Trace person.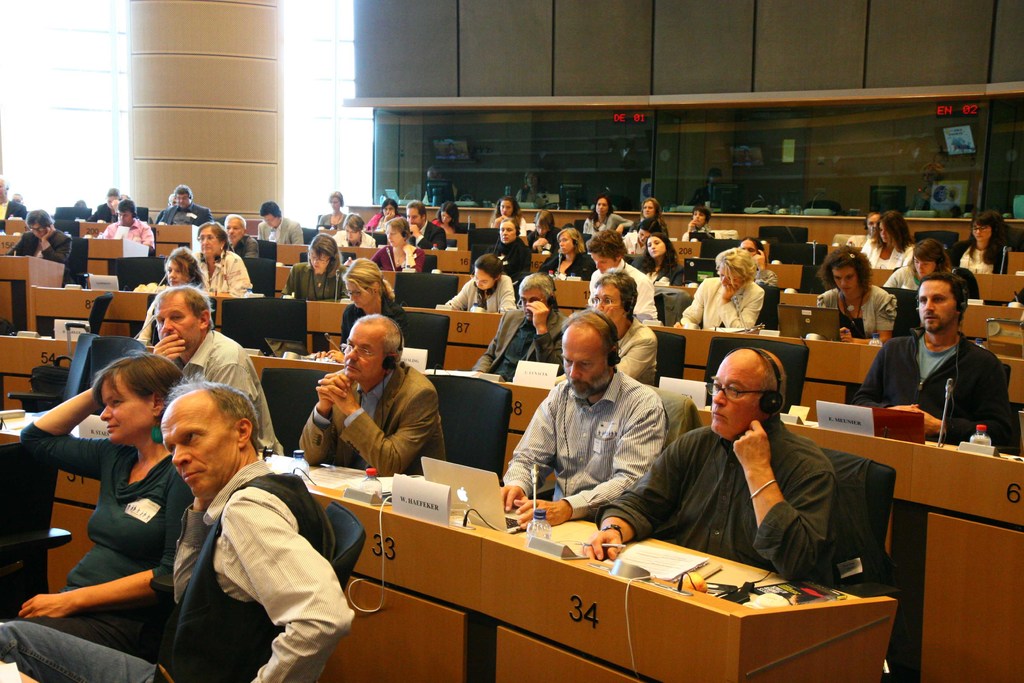
Traced to (840,213,890,256).
